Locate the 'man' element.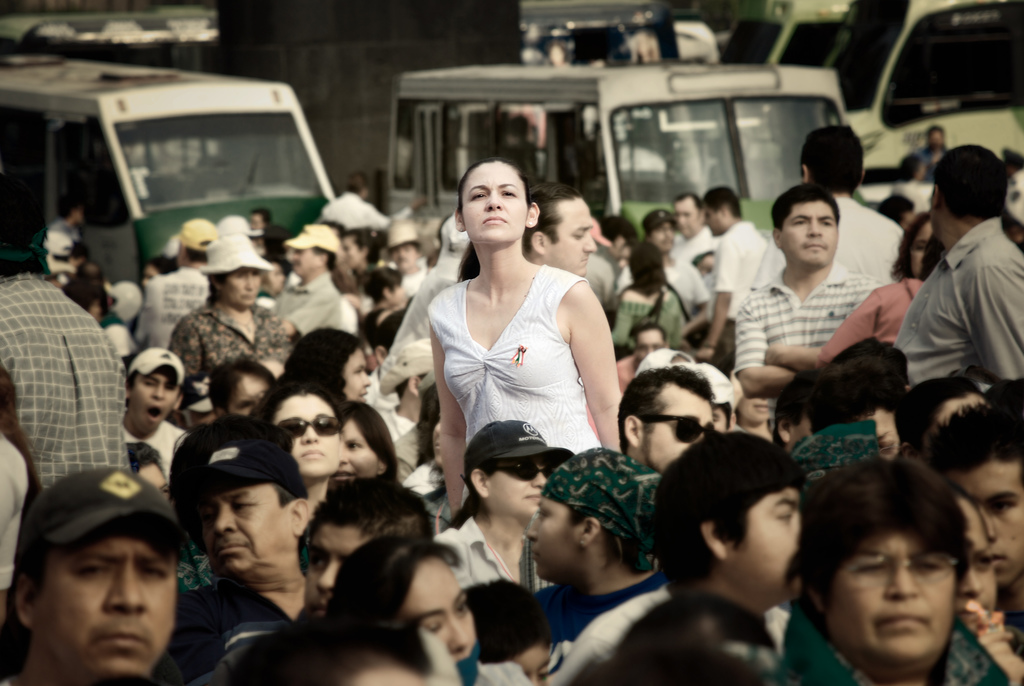
Element bbox: (609, 363, 712, 476).
